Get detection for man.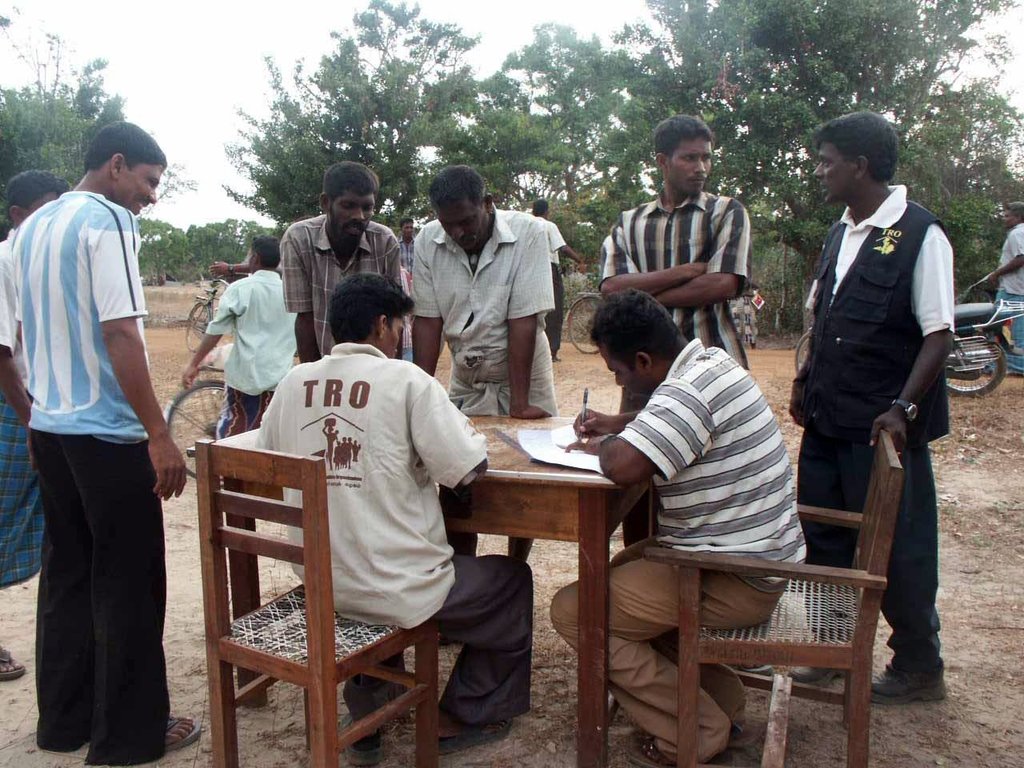
Detection: box(546, 289, 806, 767).
